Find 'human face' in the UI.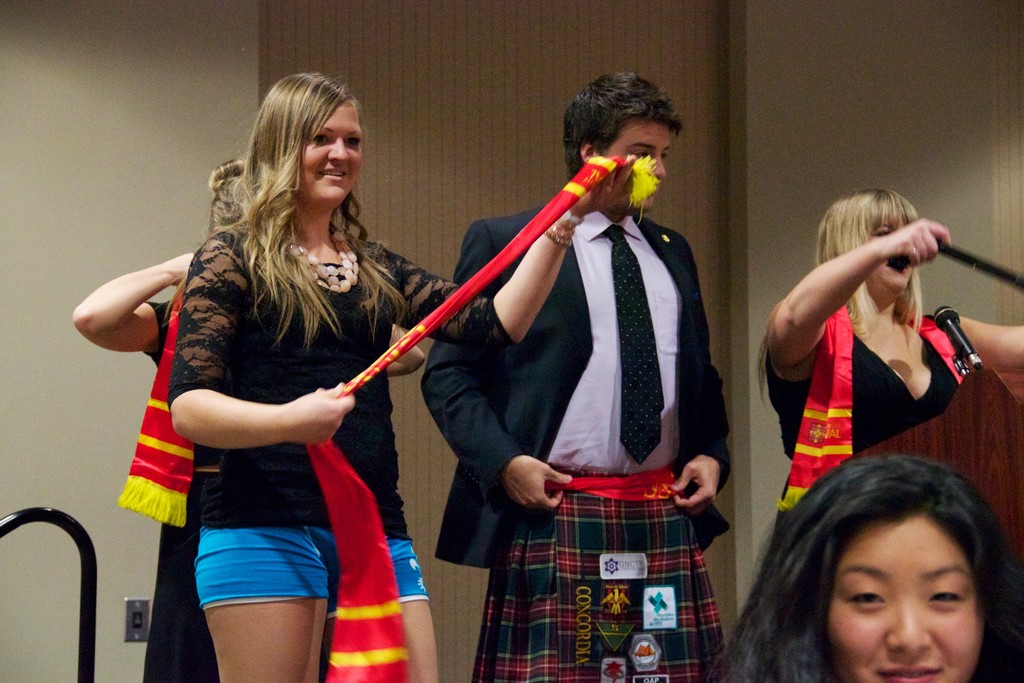
UI element at BBox(601, 113, 677, 208).
